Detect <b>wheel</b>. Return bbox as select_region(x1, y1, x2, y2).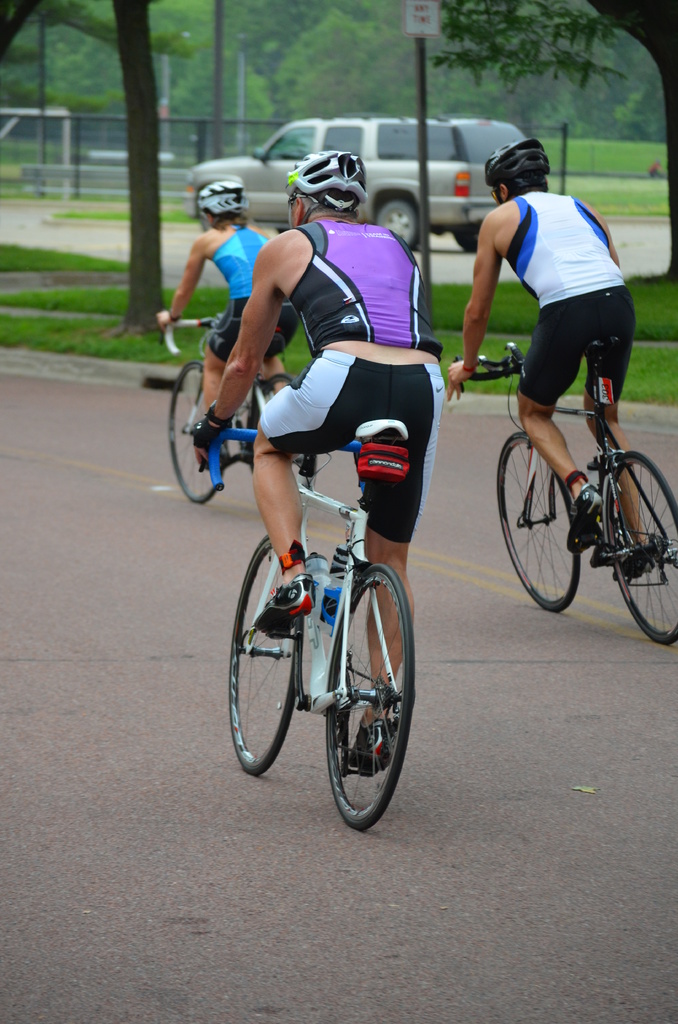
select_region(601, 449, 677, 643).
